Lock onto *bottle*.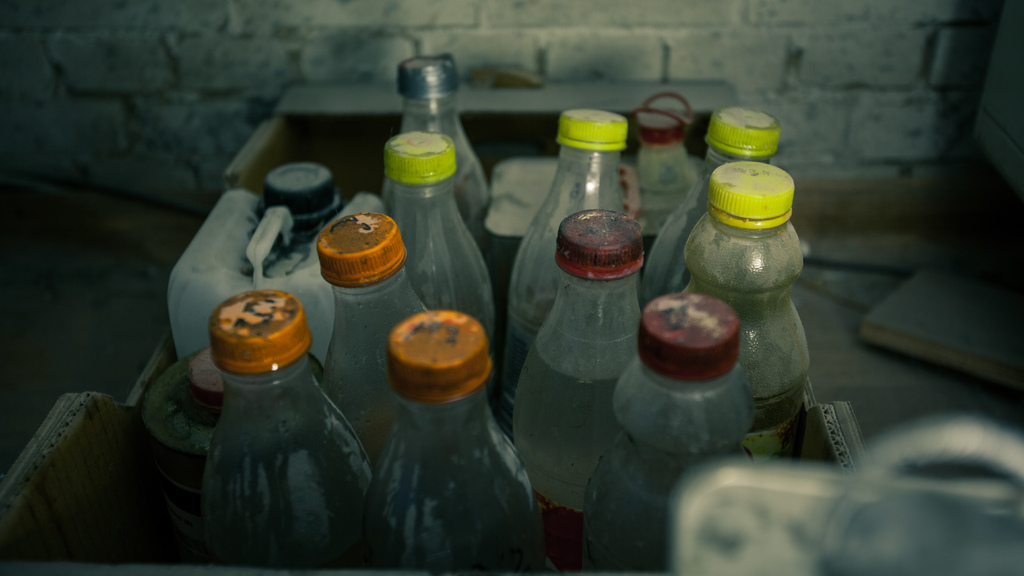
Locked: left=643, top=113, right=792, bottom=313.
